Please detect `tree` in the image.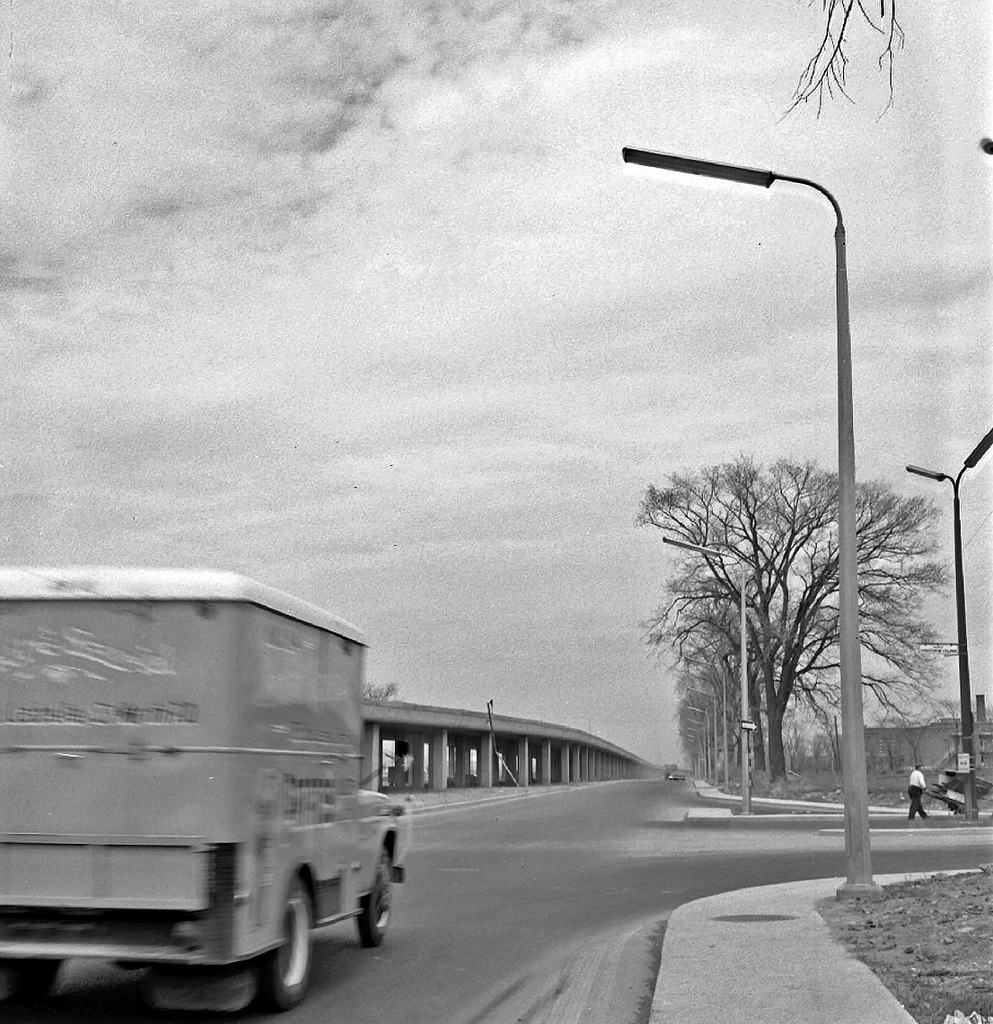
[x1=365, y1=668, x2=409, y2=735].
